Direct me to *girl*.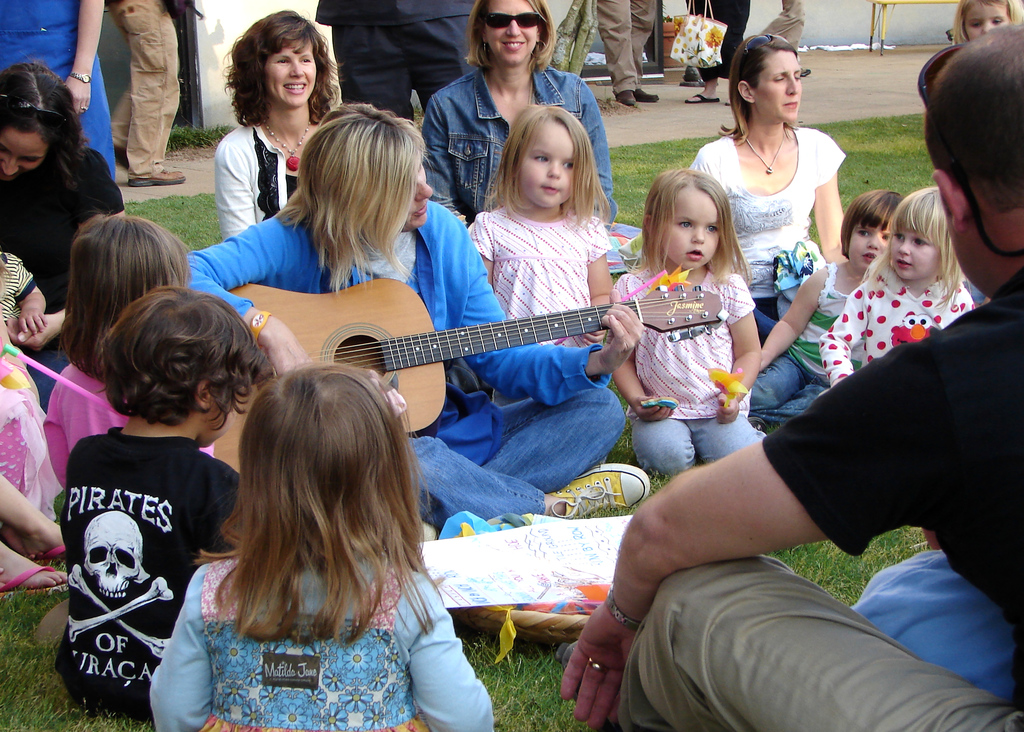
Direction: crop(148, 343, 486, 731).
